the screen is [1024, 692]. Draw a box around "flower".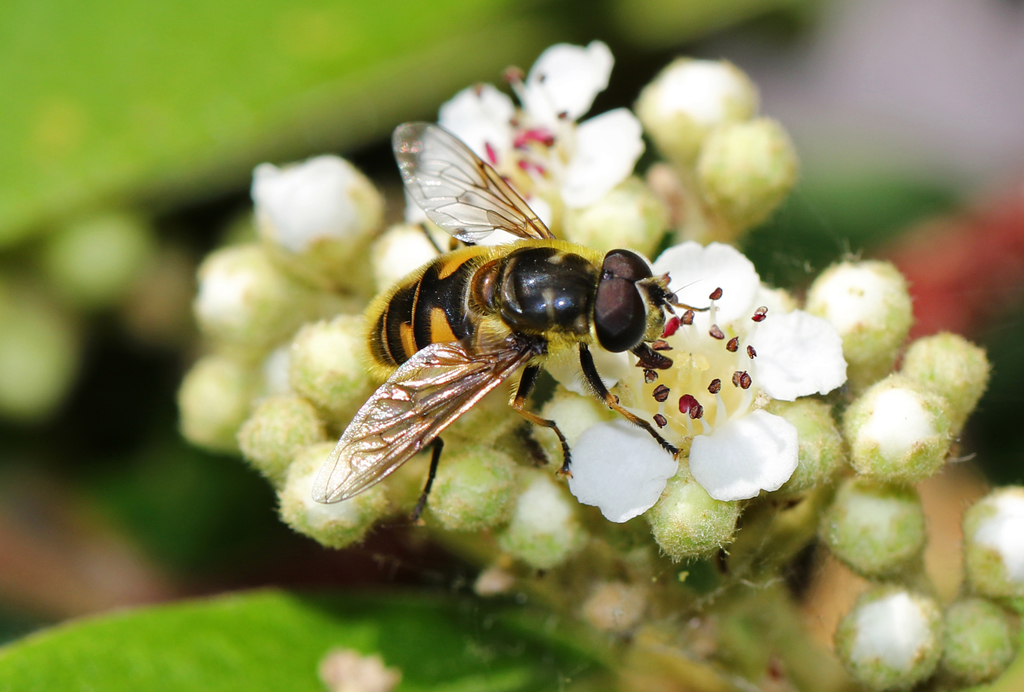
[left=445, top=30, right=639, bottom=249].
